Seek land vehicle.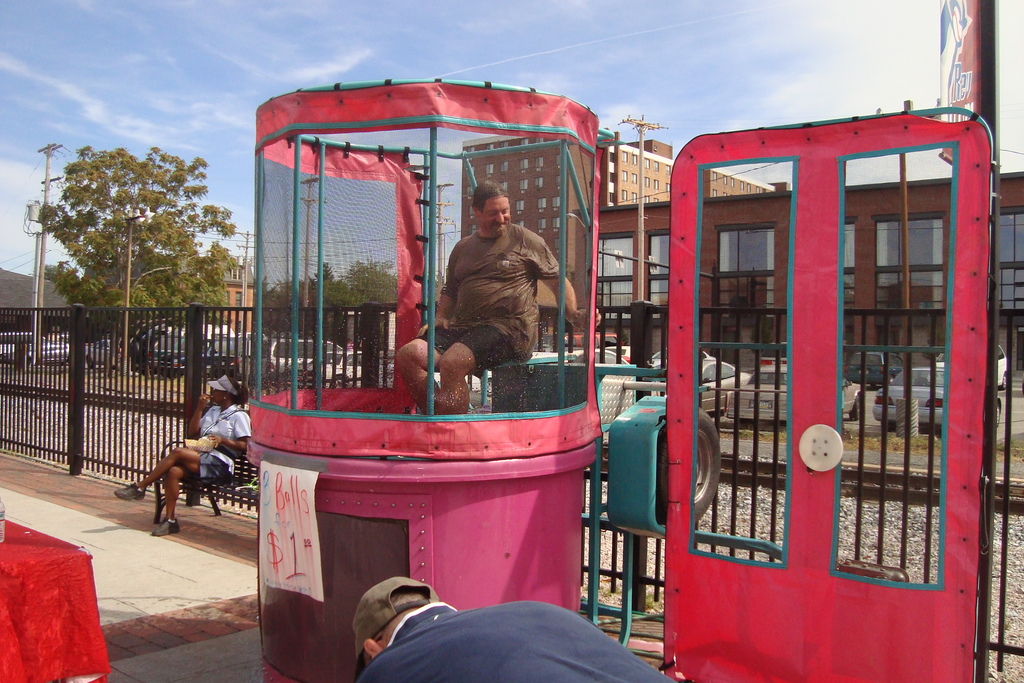
<box>147,327,227,376</box>.
